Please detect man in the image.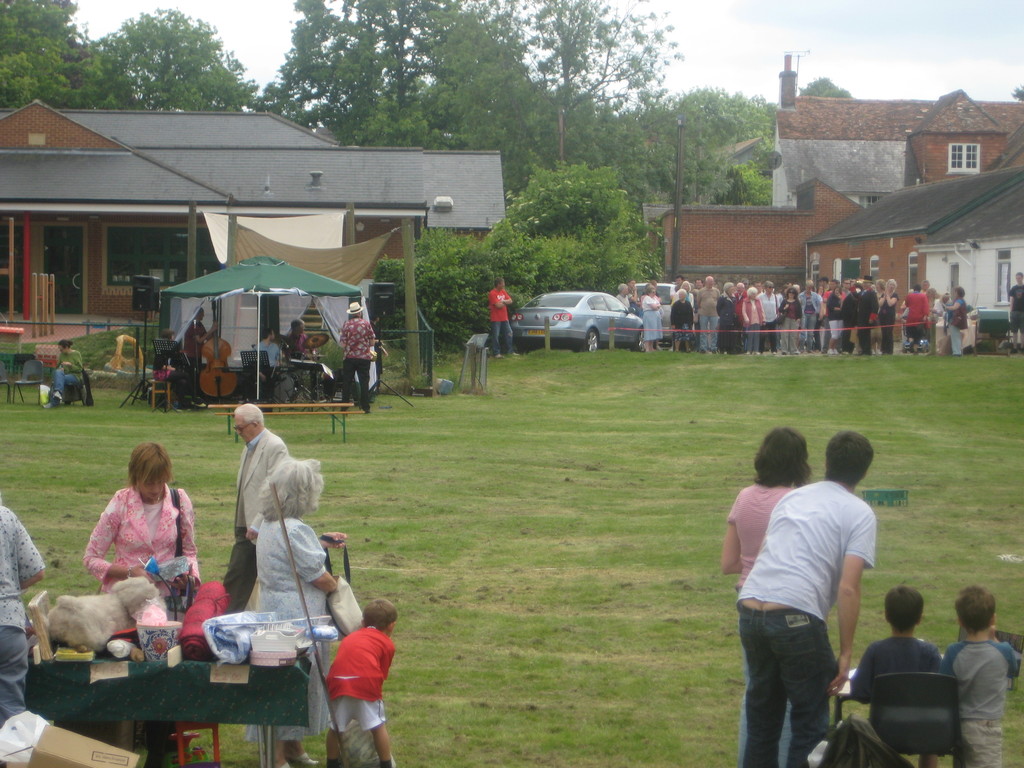
locate(732, 431, 881, 767).
